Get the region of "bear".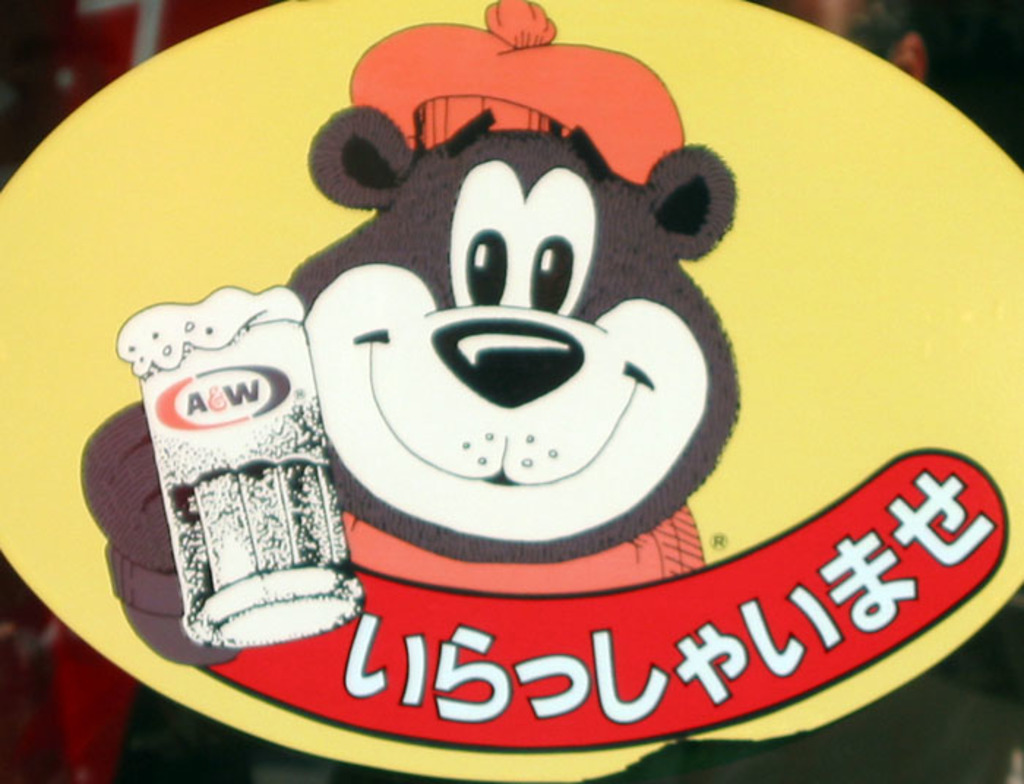
BBox(78, 104, 746, 670).
